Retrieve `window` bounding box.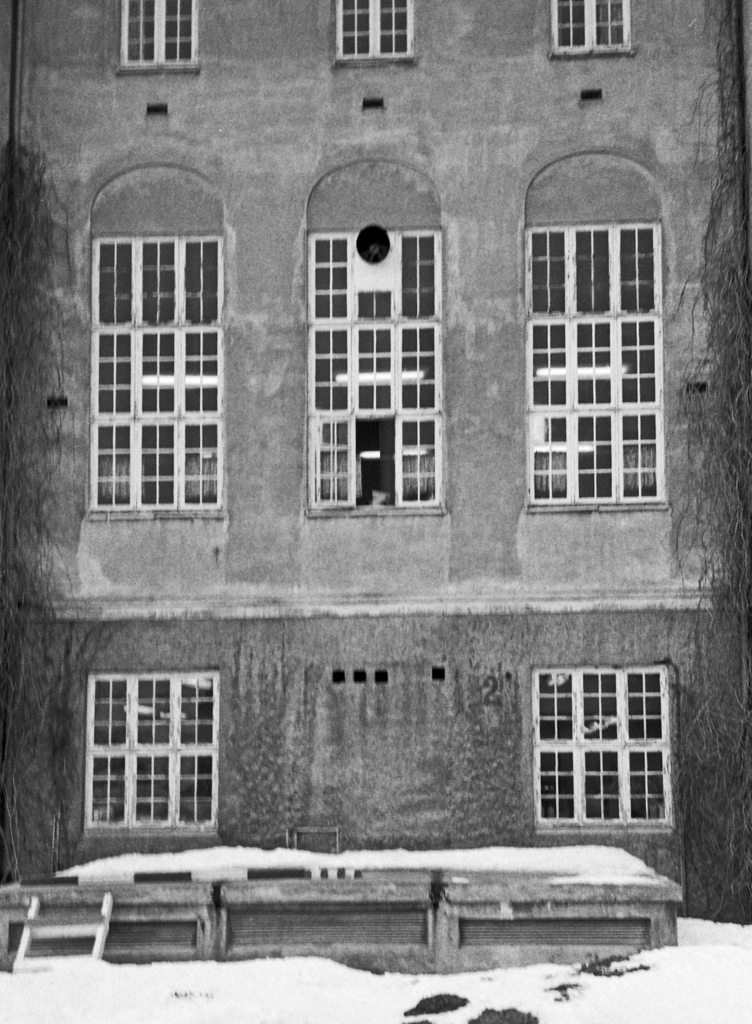
Bounding box: box=[529, 660, 682, 831].
